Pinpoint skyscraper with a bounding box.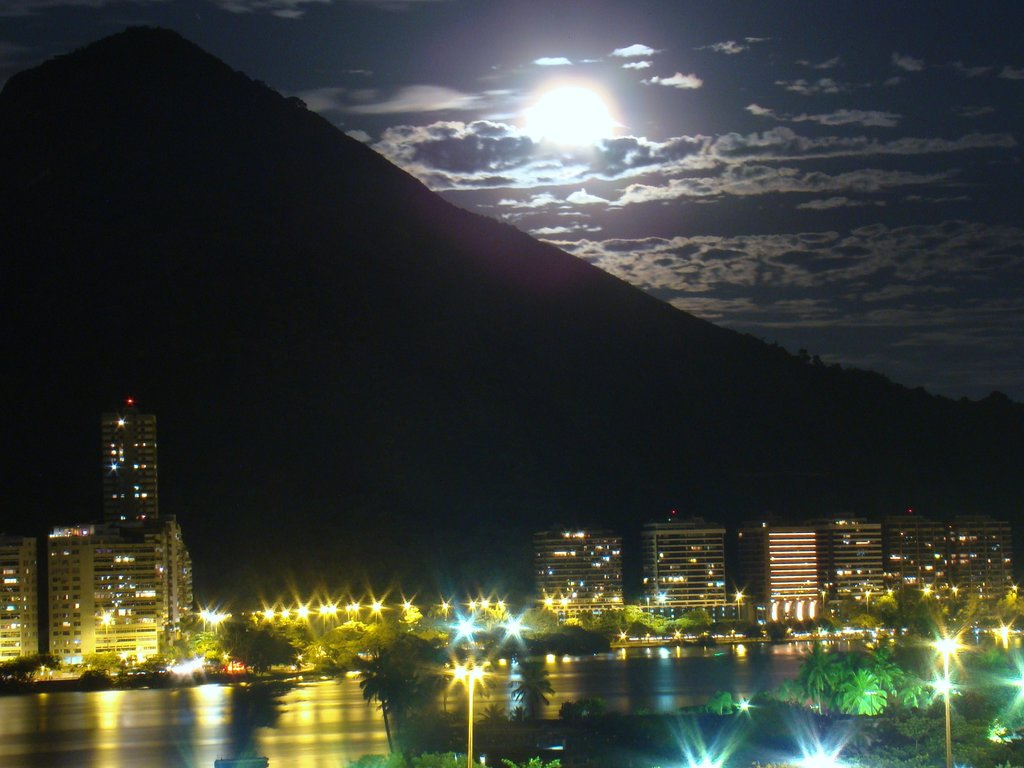
745, 509, 824, 610.
